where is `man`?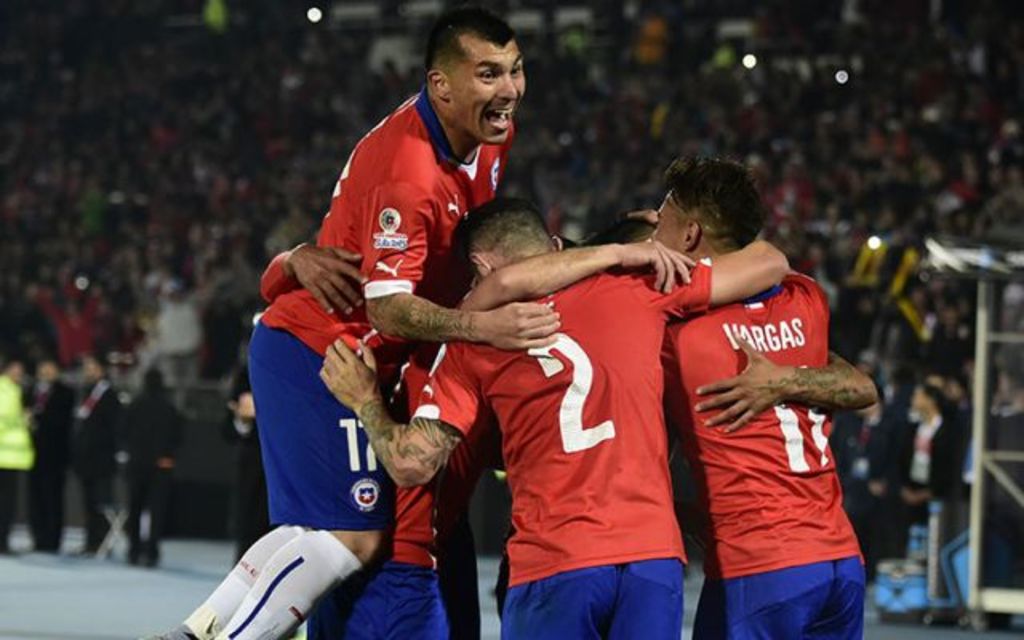
{"x1": 136, "y1": 10, "x2": 563, "y2": 638}.
